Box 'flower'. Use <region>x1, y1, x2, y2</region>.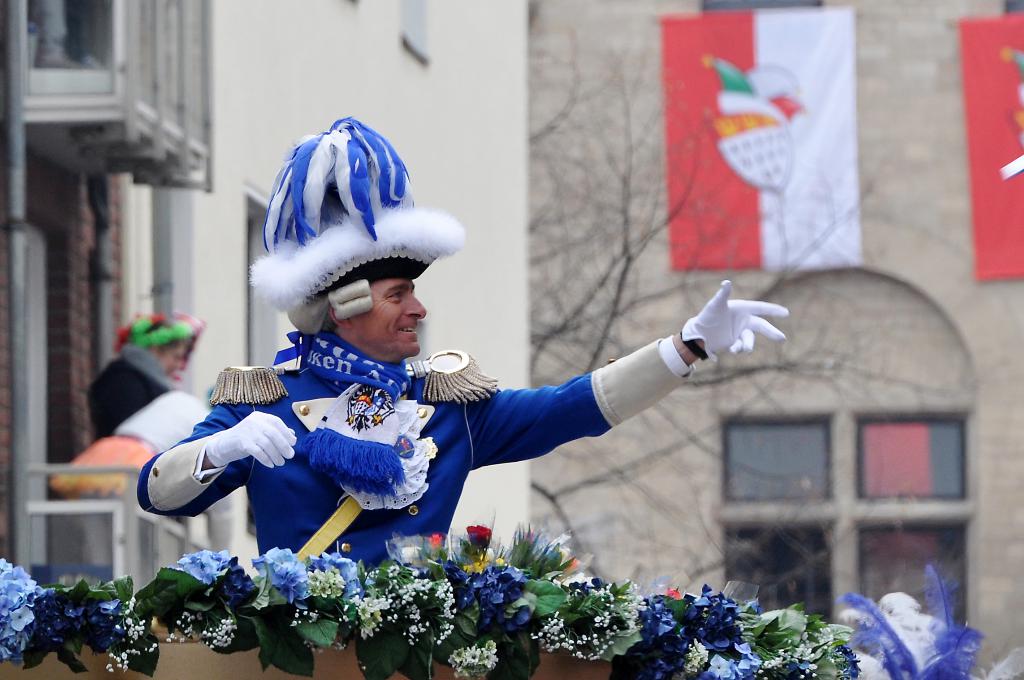
<region>463, 521, 495, 556</region>.
